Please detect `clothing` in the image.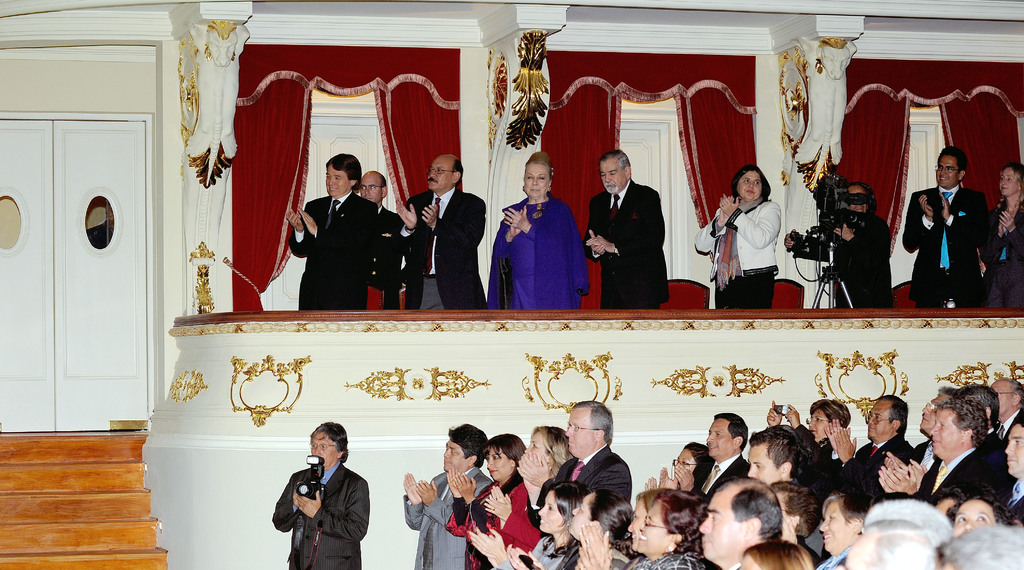
pyautogui.locateOnScreen(372, 208, 402, 309).
